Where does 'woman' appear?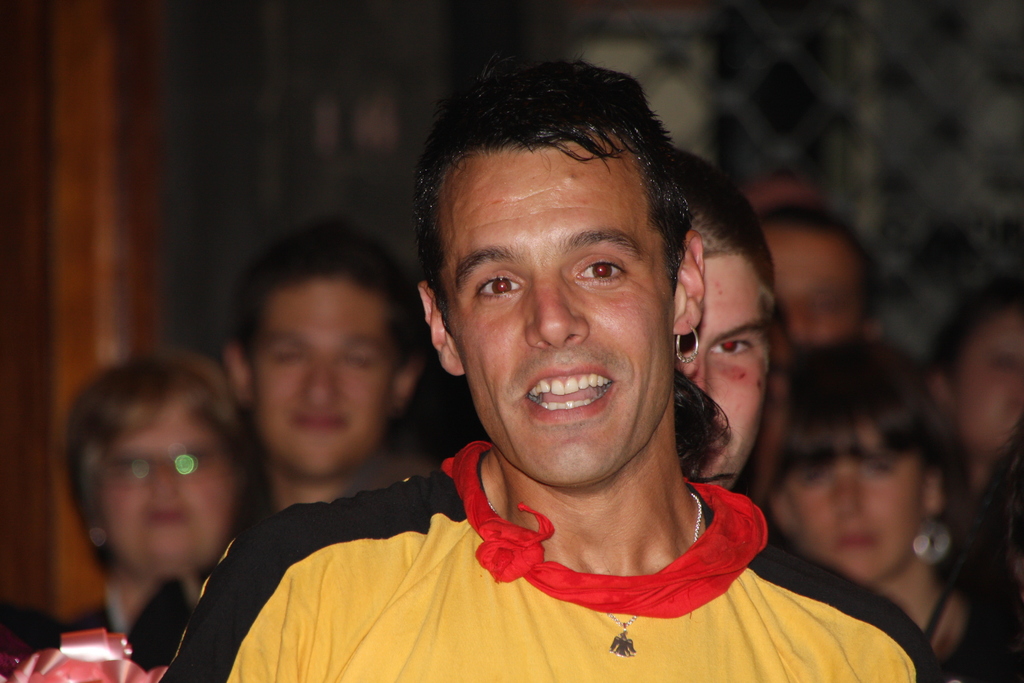
Appears at (x1=8, y1=349, x2=269, y2=667).
